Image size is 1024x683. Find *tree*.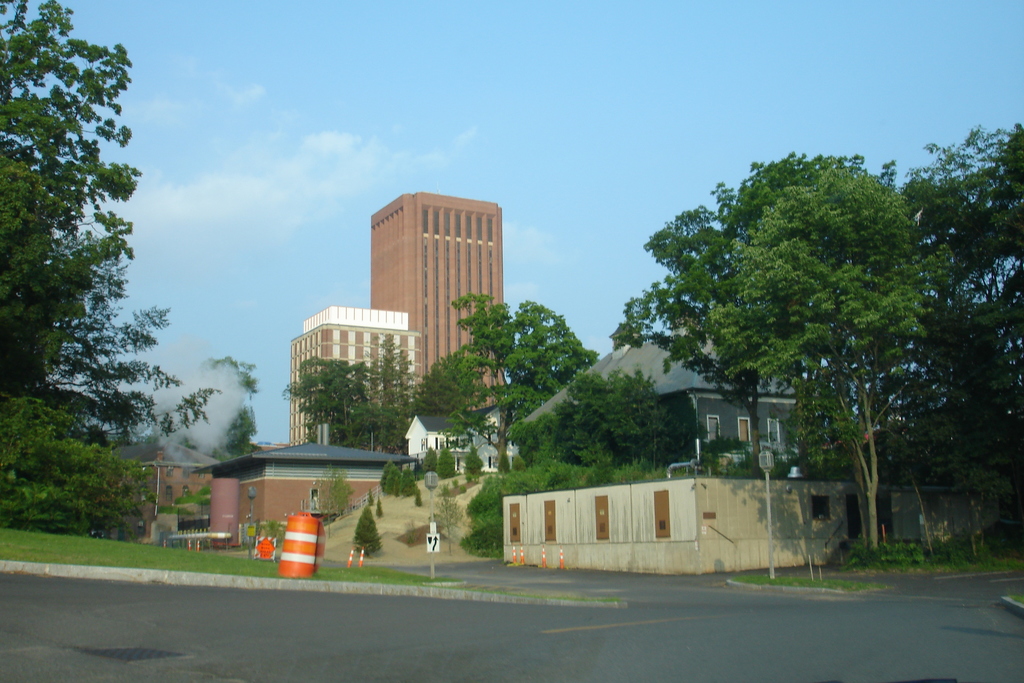
[left=387, top=457, right=403, bottom=501].
